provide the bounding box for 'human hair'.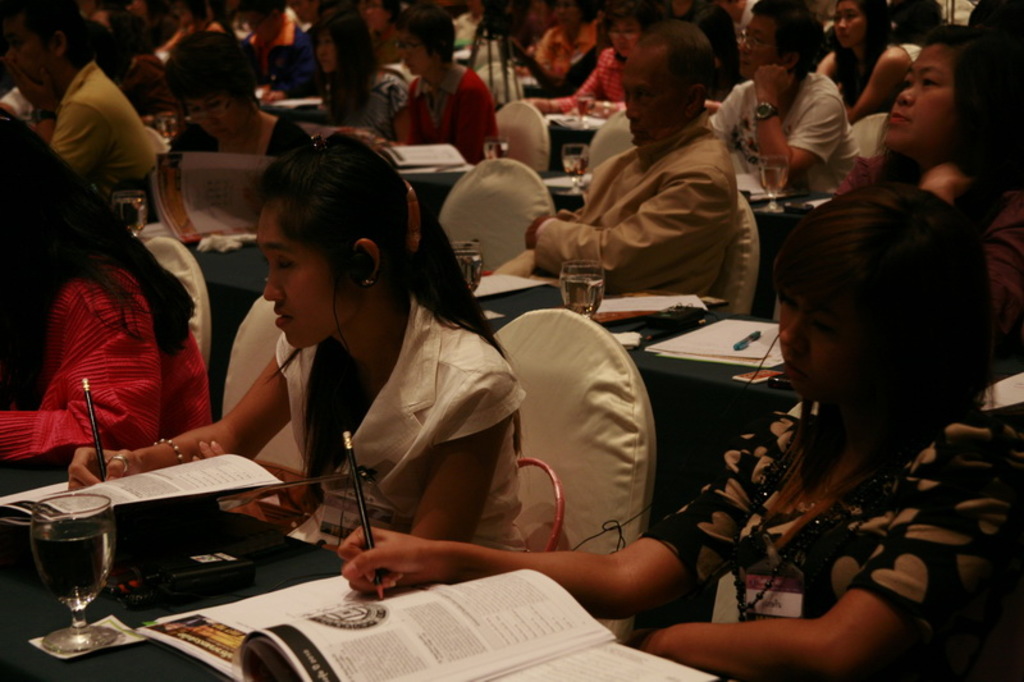
rect(6, 0, 92, 67).
